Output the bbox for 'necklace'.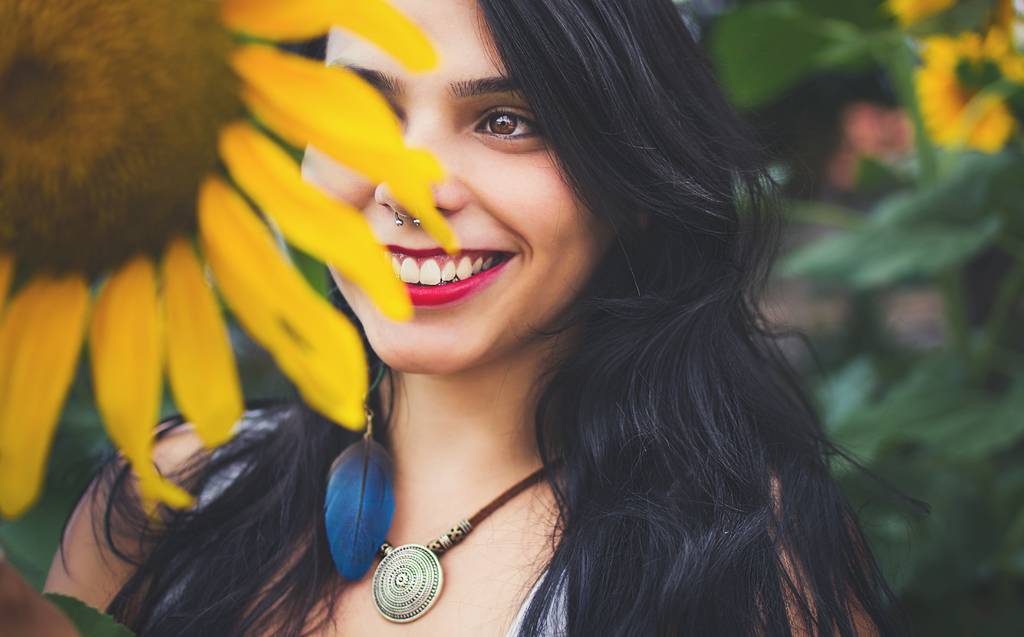
355,446,547,597.
